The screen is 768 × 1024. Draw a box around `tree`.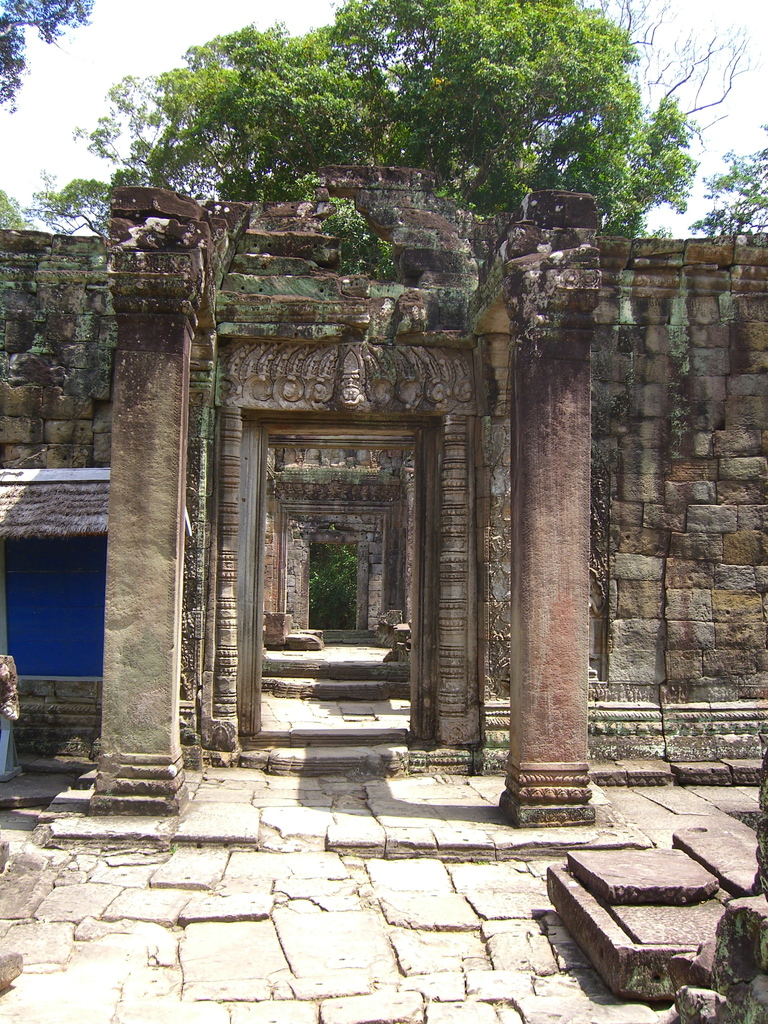
<region>684, 127, 767, 237</region>.
